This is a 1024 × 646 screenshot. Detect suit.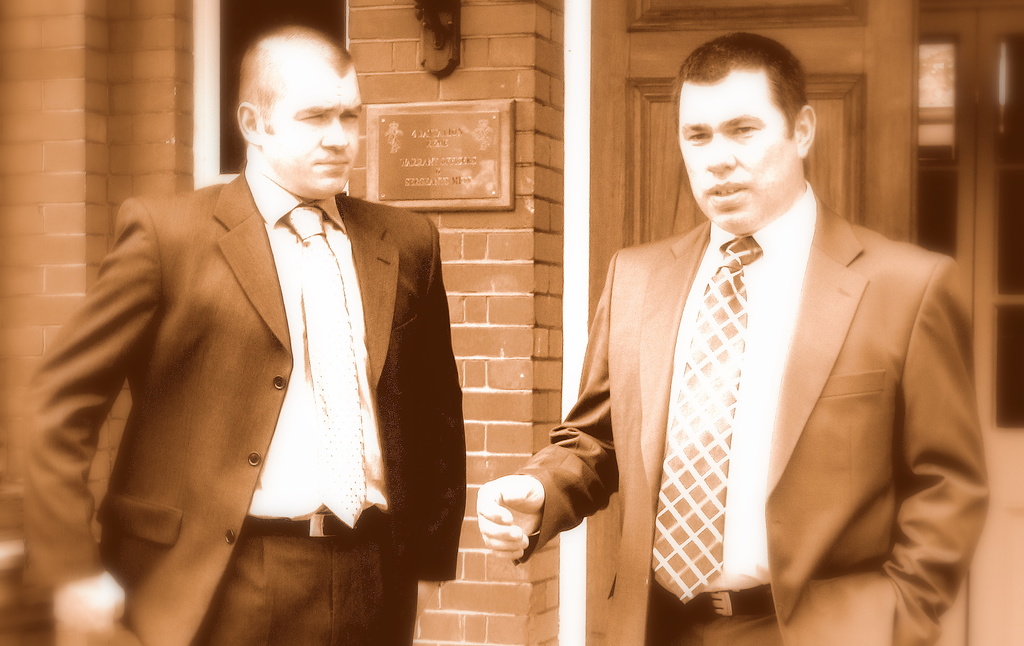
x1=569 y1=122 x2=984 y2=643.
